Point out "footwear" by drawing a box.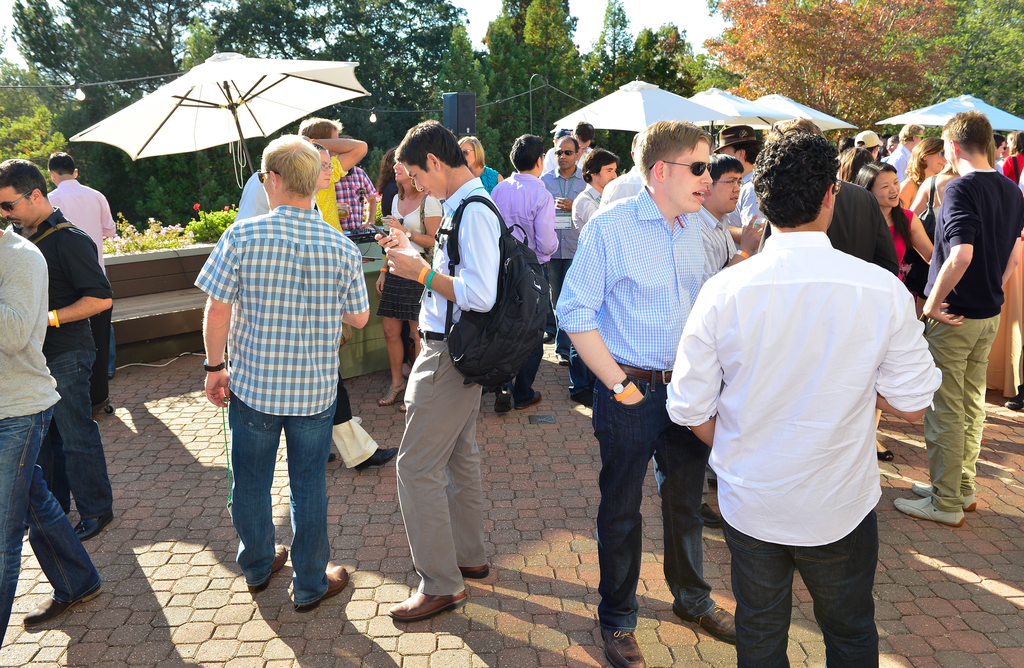
[247,543,289,594].
